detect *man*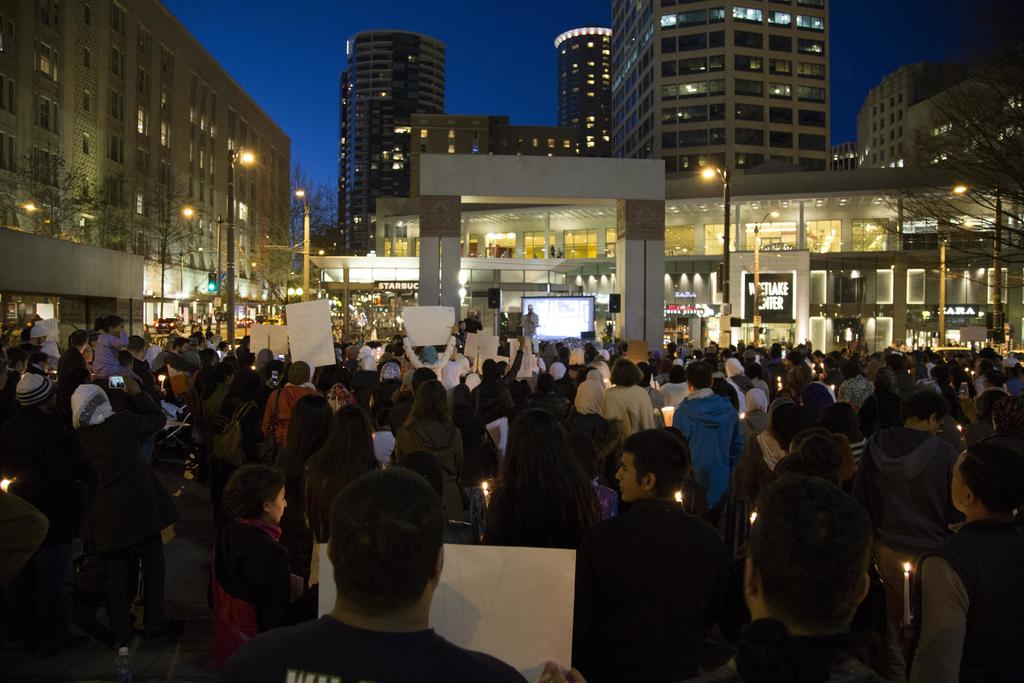
detection(842, 353, 875, 415)
